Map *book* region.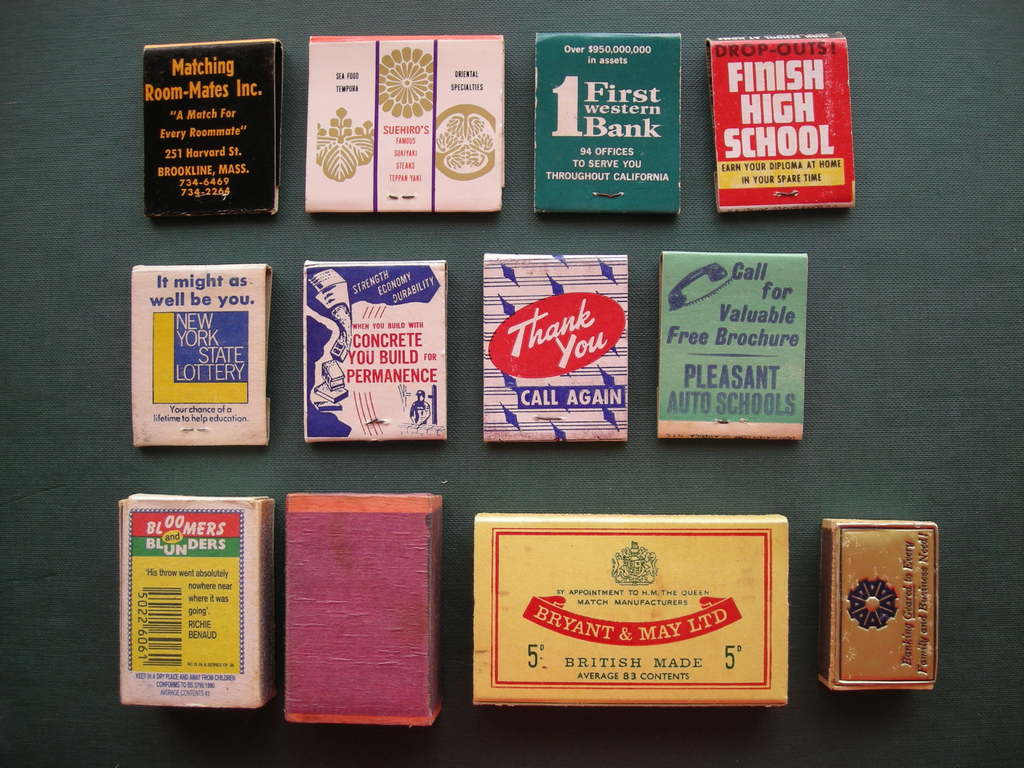
Mapped to (706, 28, 858, 214).
